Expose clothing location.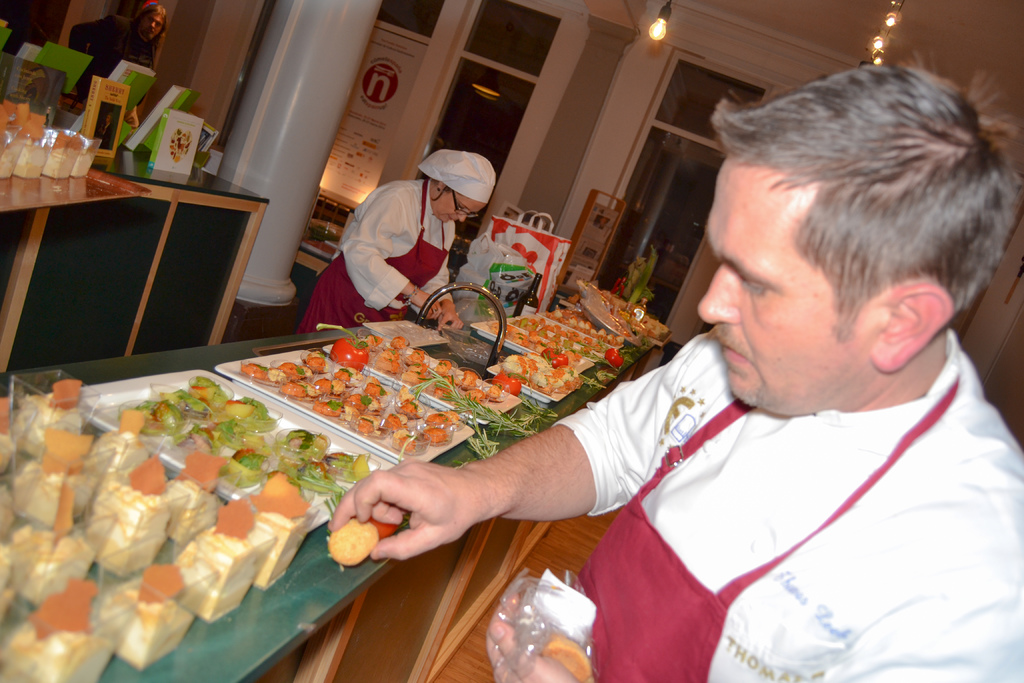
Exposed at left=297, top=175, right=452, bottom=333.
